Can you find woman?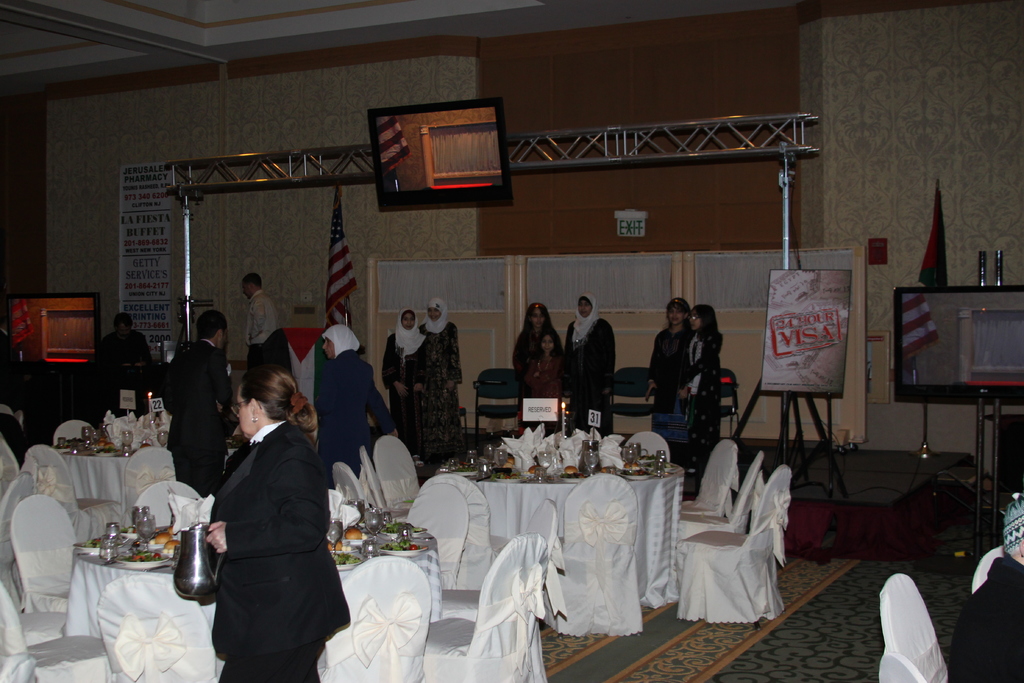
Yes, bounding box: bbox=(420, 293, 463, 456).
